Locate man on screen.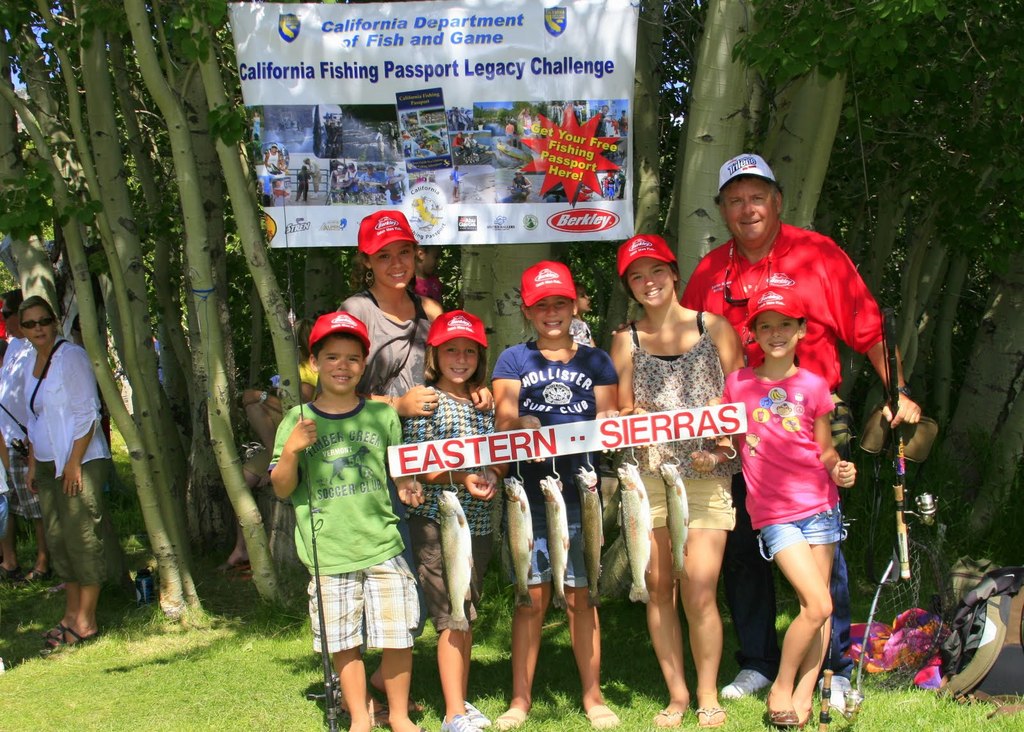
On screen at {"x1": 17, "y1": 282, "x2": 120, "y2": 648}.
